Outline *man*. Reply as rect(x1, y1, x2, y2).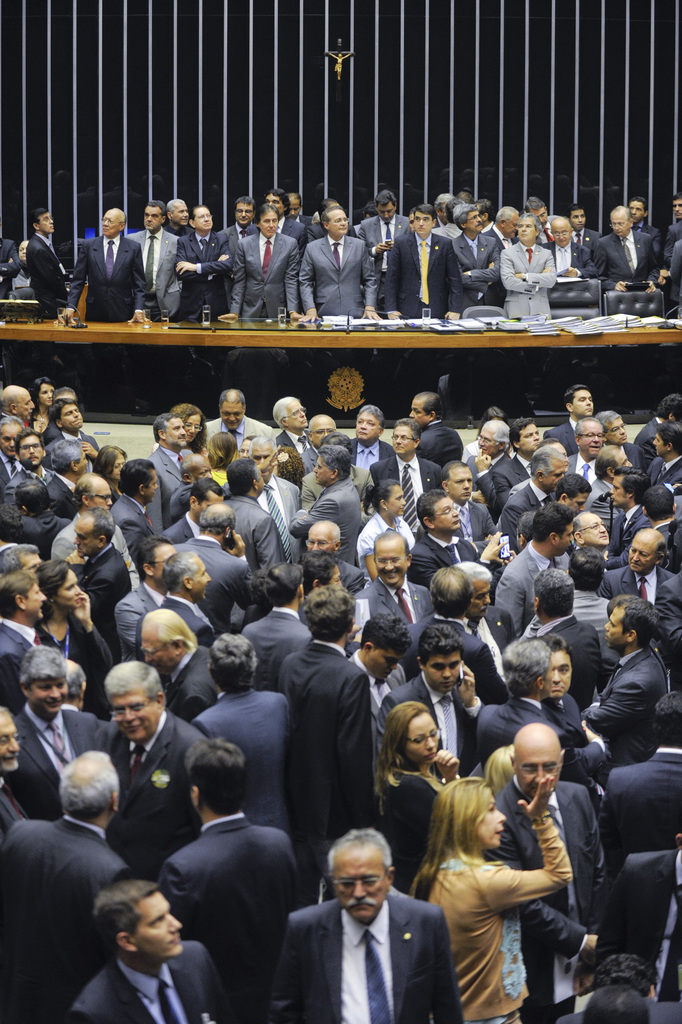
rect(53, 430, 95, 529).
